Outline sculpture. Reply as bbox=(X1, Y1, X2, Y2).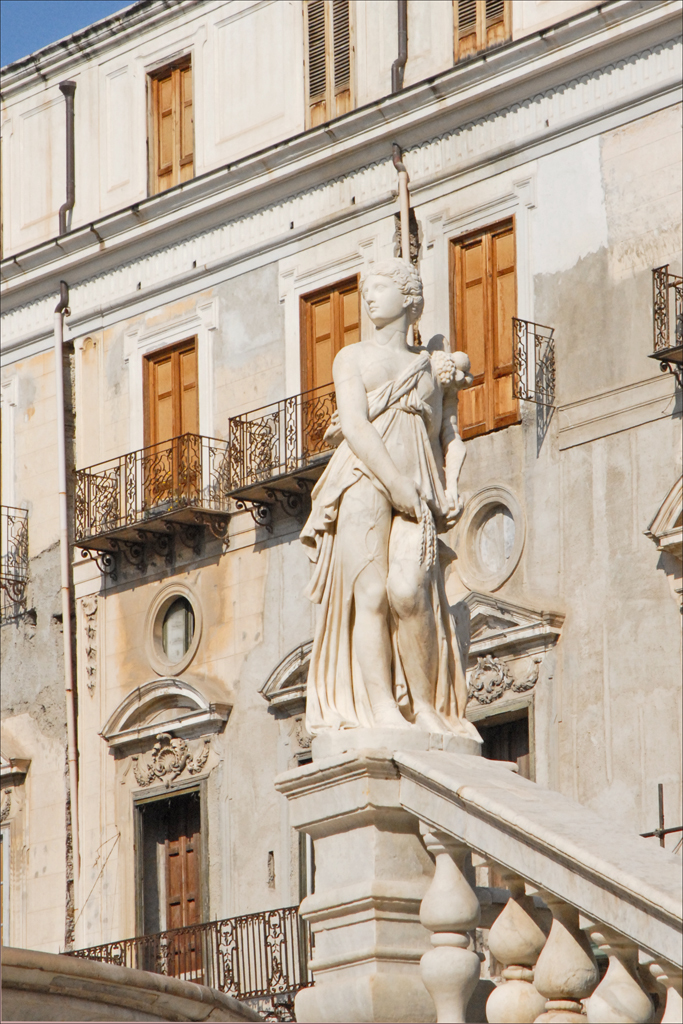
bbox=(294, 254, 490, 784).
